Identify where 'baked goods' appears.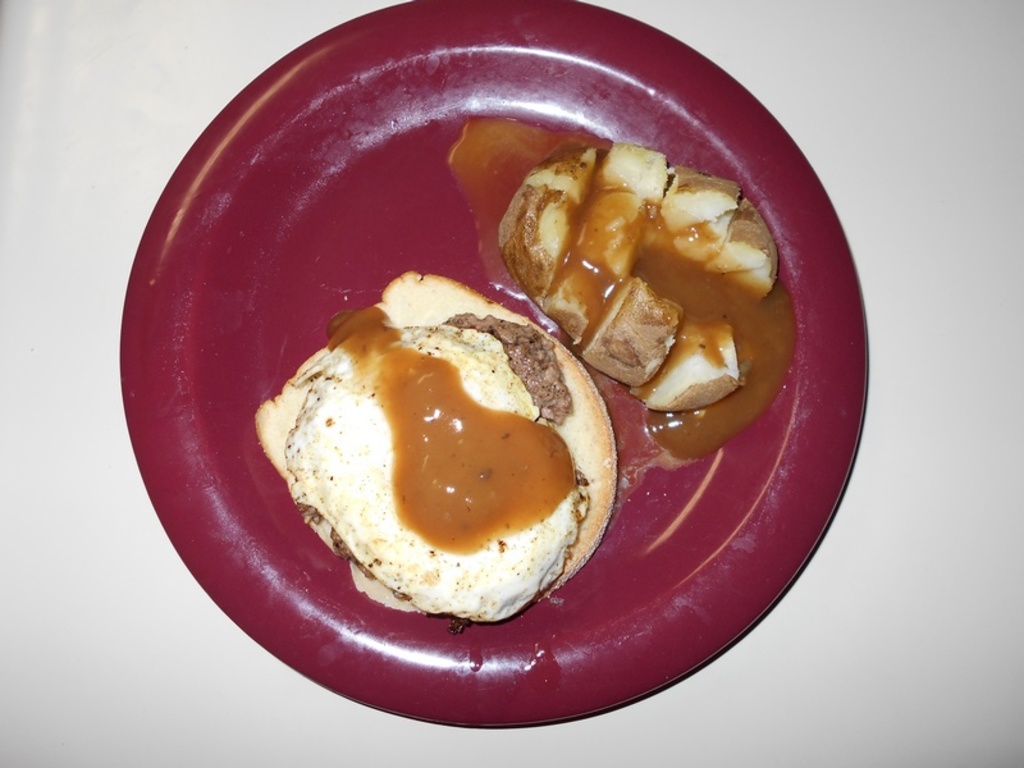
Appears at bbox=(497, 134, 778, 435).
